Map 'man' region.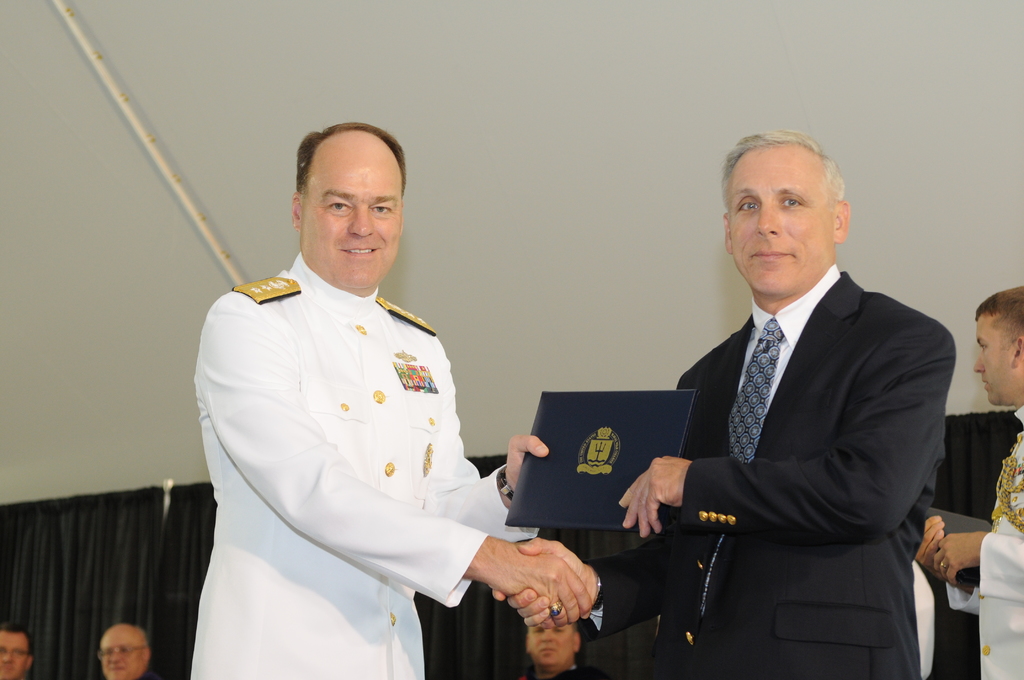
Mapped to select_region(0, 623, 34, 679).
